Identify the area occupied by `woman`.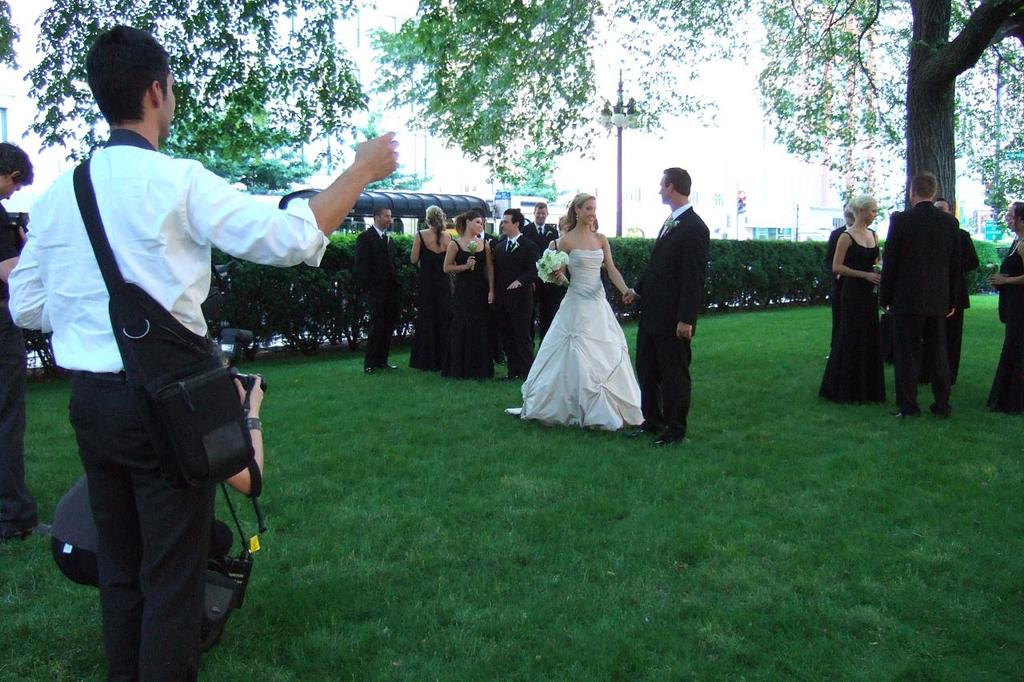
Area: 978/203/1023/420.
